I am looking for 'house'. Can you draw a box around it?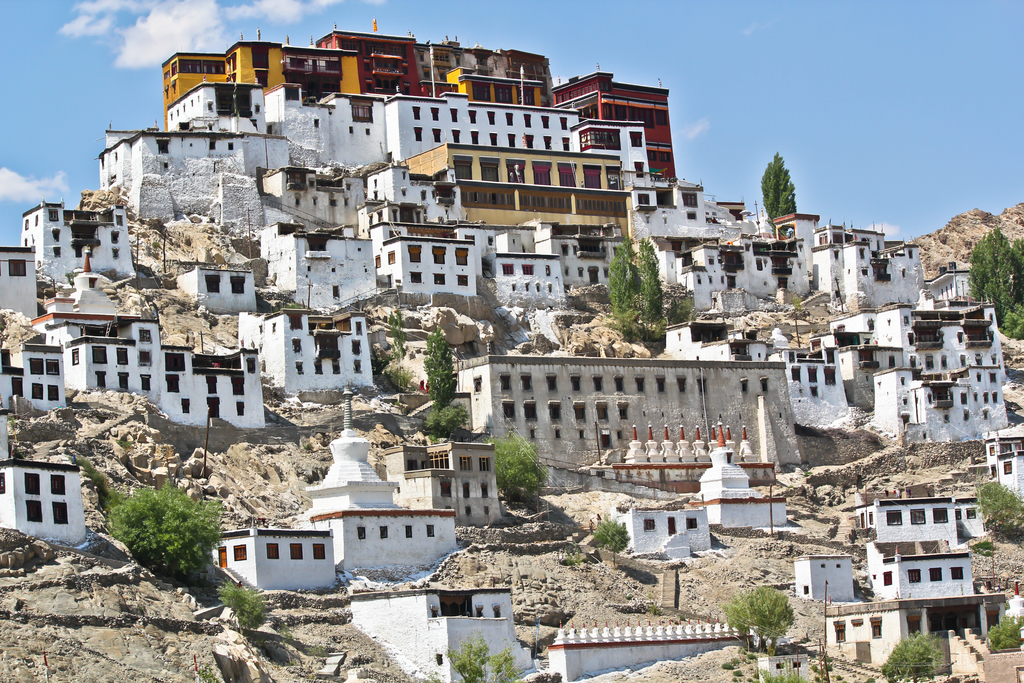
Sure, the bounding box is {"x1": 687, "y1": 424, "x2": 788, "y2": 527}.
